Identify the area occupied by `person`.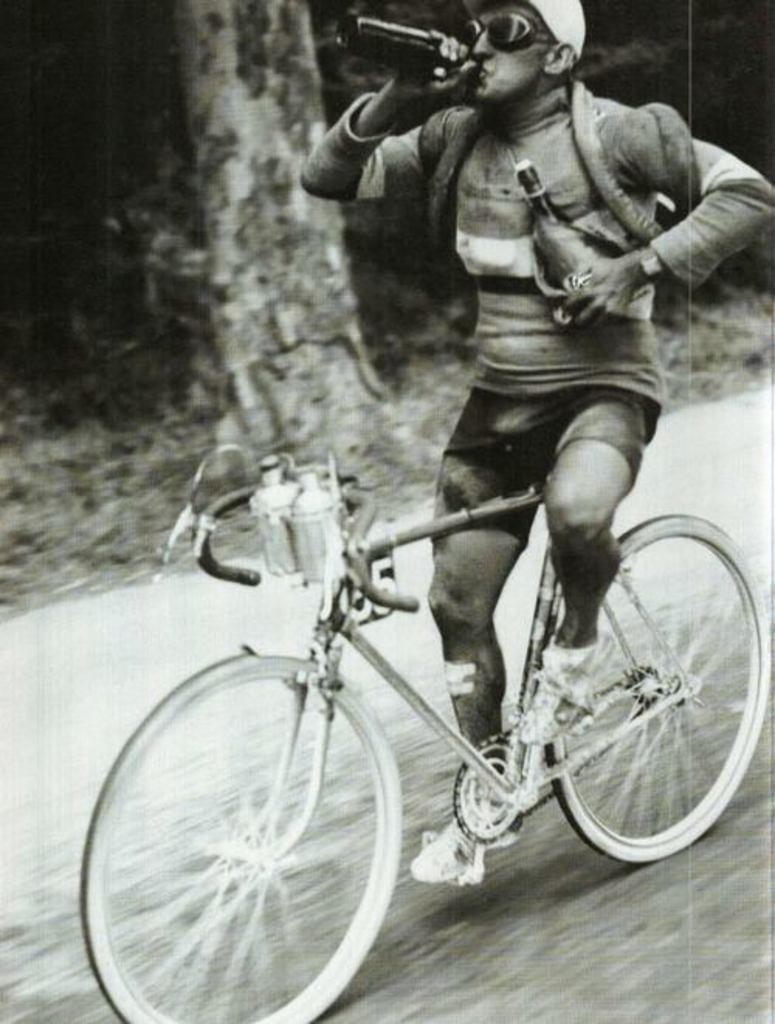
Area: (299,14,716,773).
